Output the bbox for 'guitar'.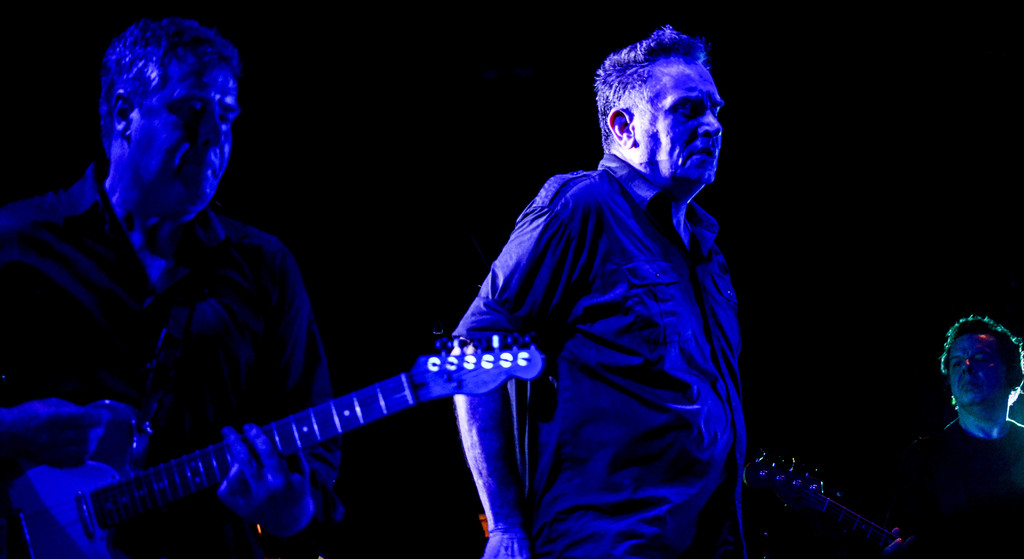
Rect(0, 331, 547, 558).
